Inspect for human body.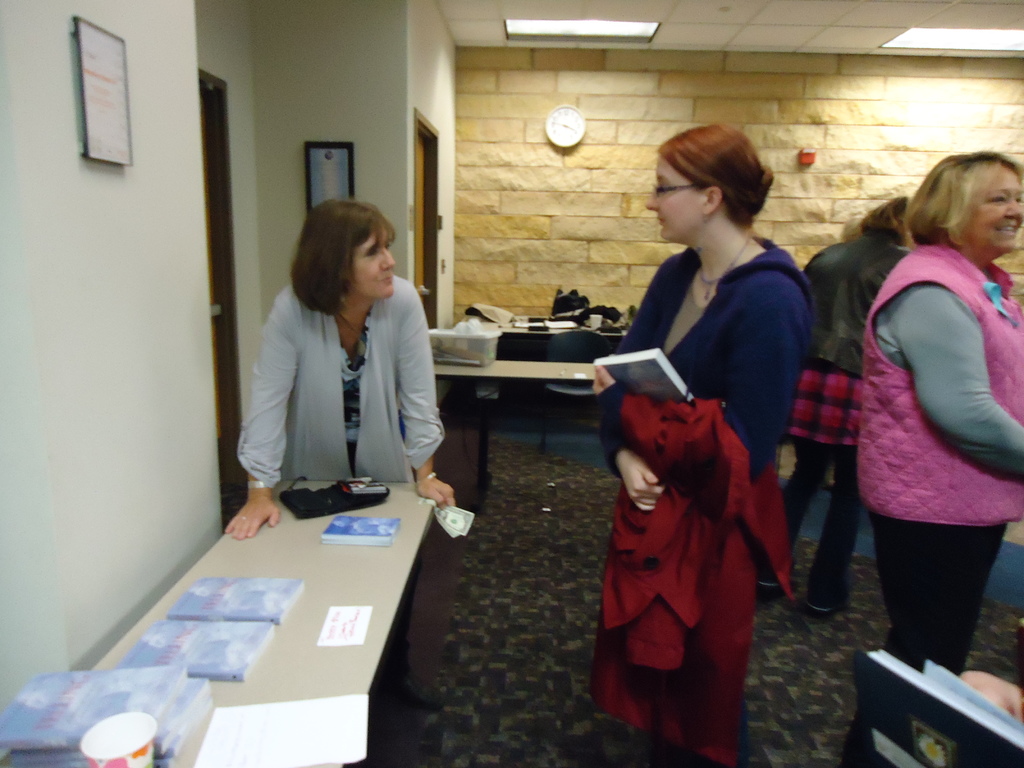
Inspection: (x1=856, y1=148, x2=1023, y2=763).
